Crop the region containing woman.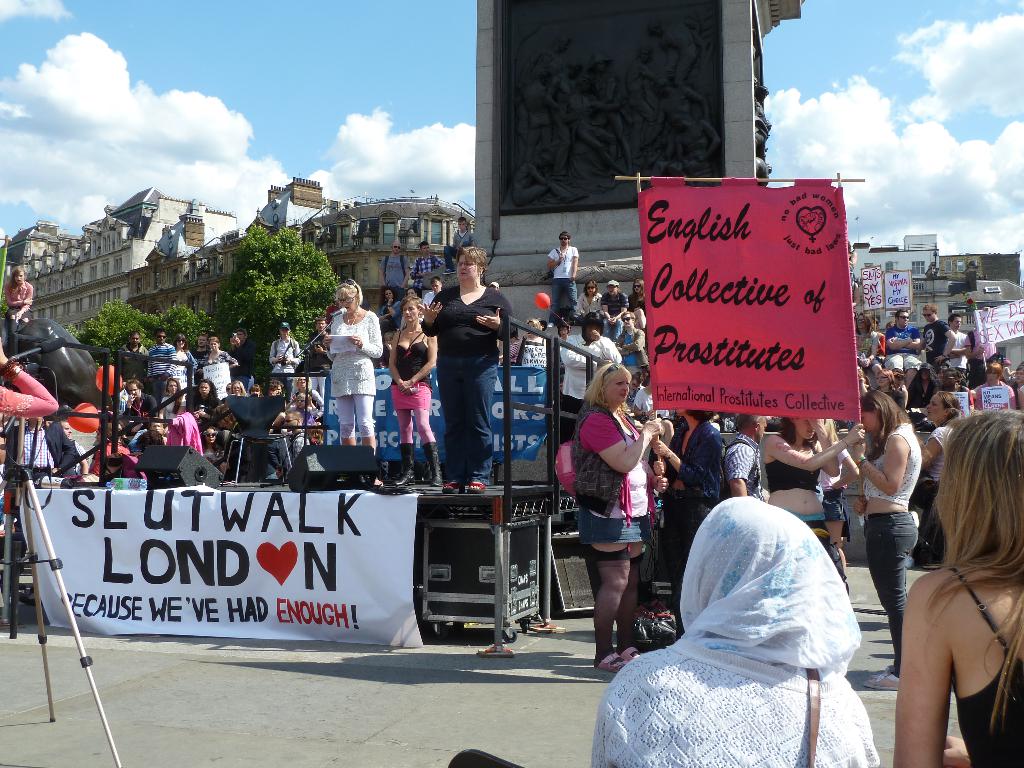
Crop region: [294,374,324,406].
